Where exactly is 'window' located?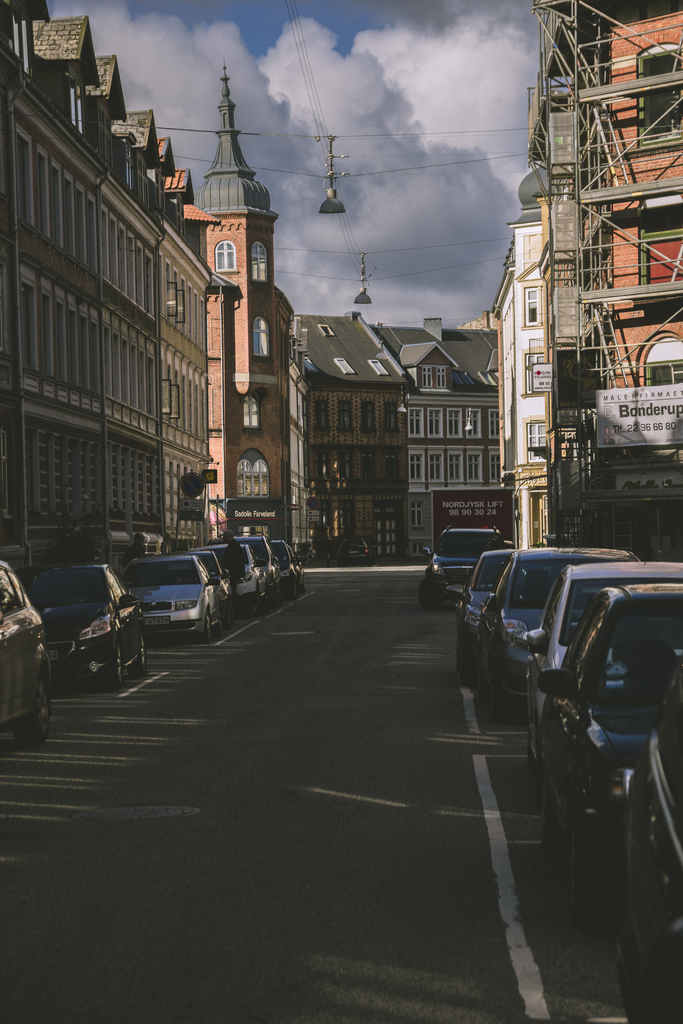
Its bounding box is BBox(527, 288, 542, 324).
